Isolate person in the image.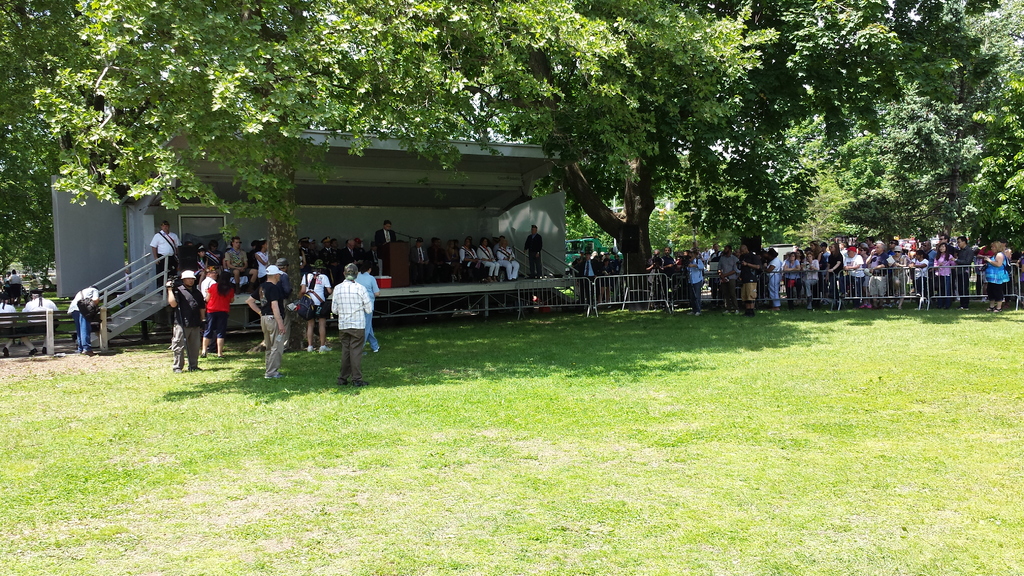
Isolated region: bbox(295, 253, 335, 356).
